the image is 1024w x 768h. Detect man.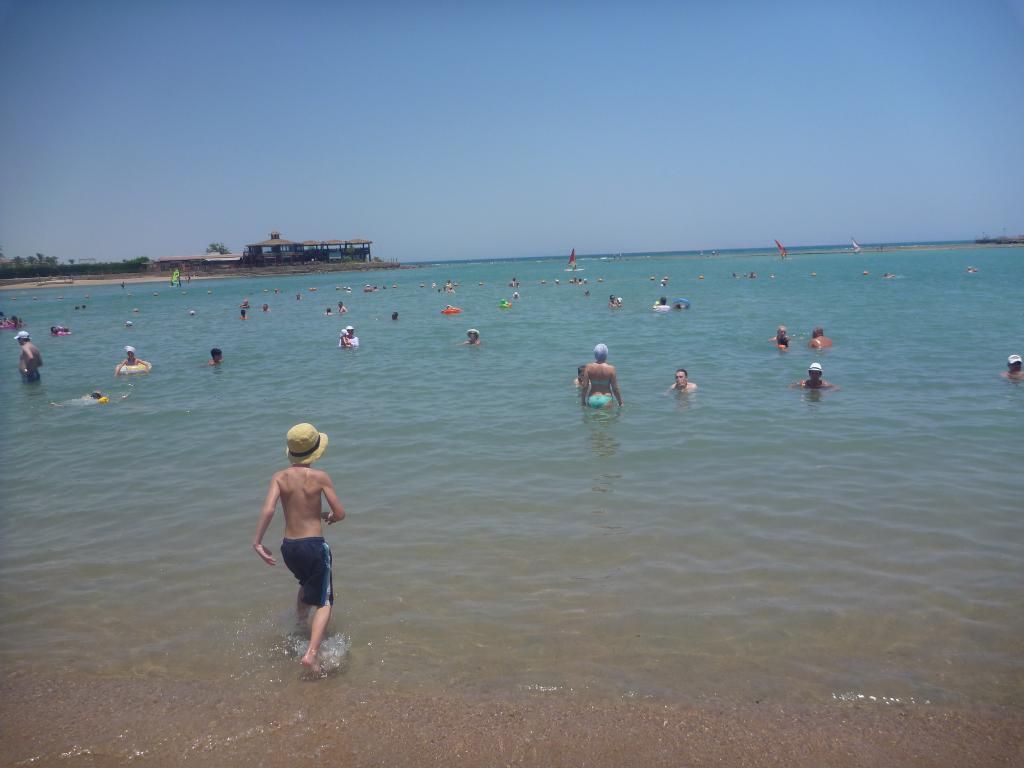
Detection: 340, 328, 361, 350.
